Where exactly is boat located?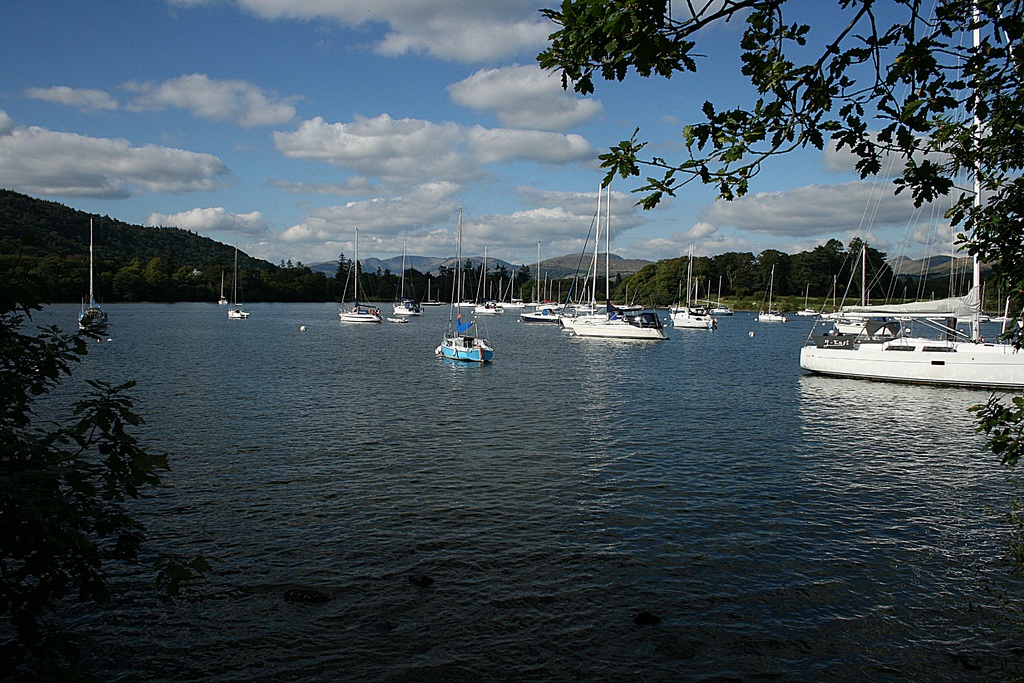
Its bounding box is bbox=(337, 234, 383, 323).
